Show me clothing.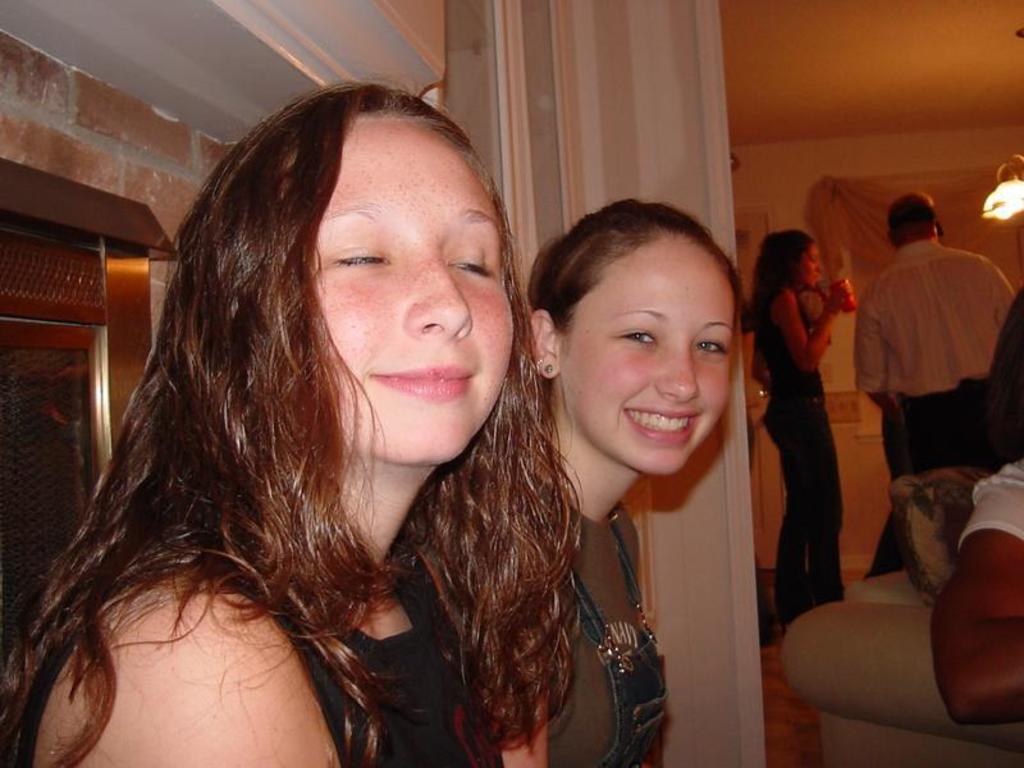
clothing is here: locate(961, 465, 1023, 543).
